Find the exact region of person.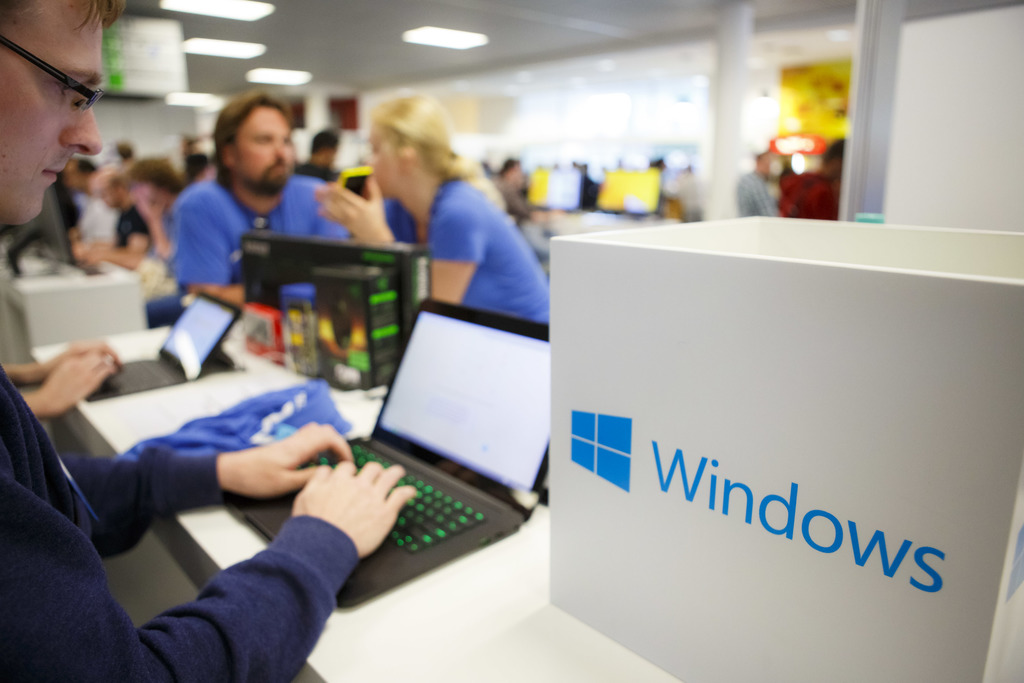
Exact region: select_region(312, 98, 553, 323).
